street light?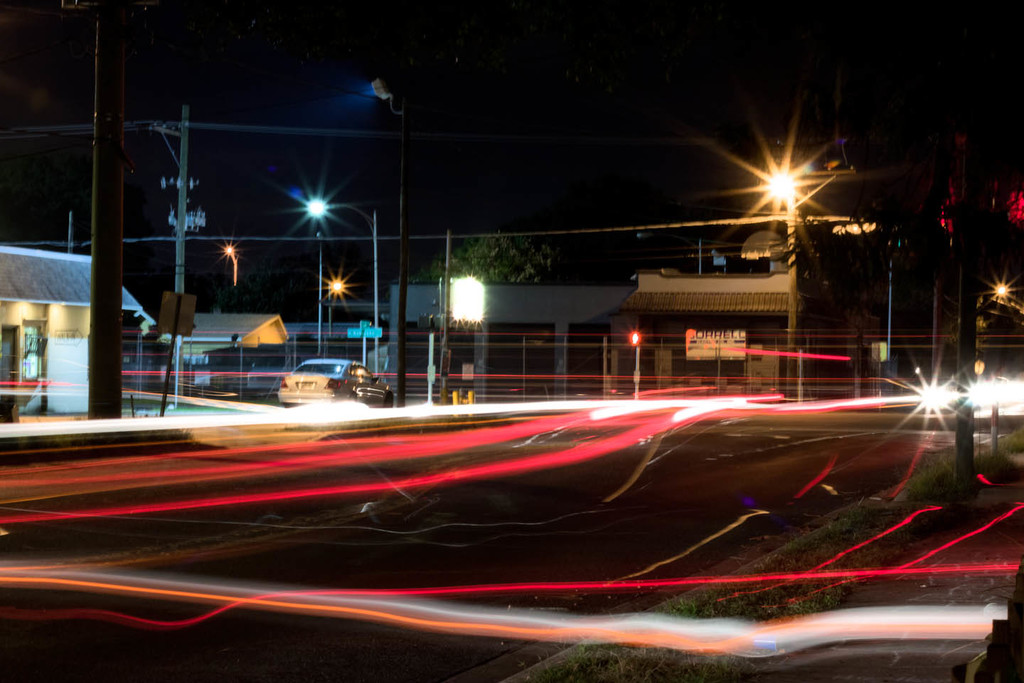
bbox=(752, 162, 809, 397)
